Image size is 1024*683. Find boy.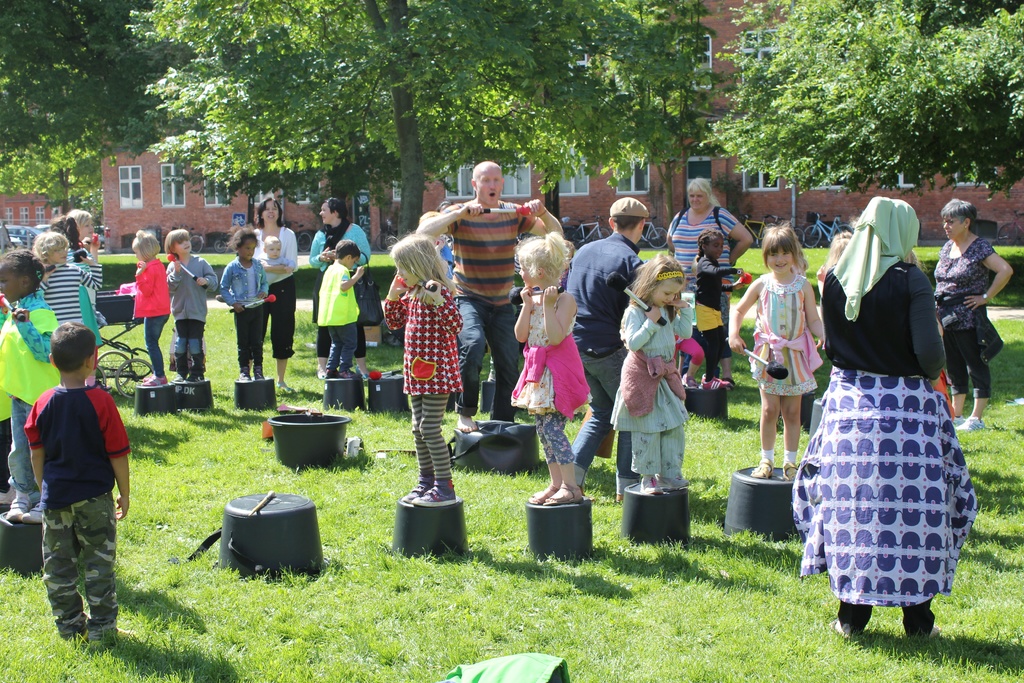
{"left": 3, "top": 316, "right": 143, "bottom": 648}.
